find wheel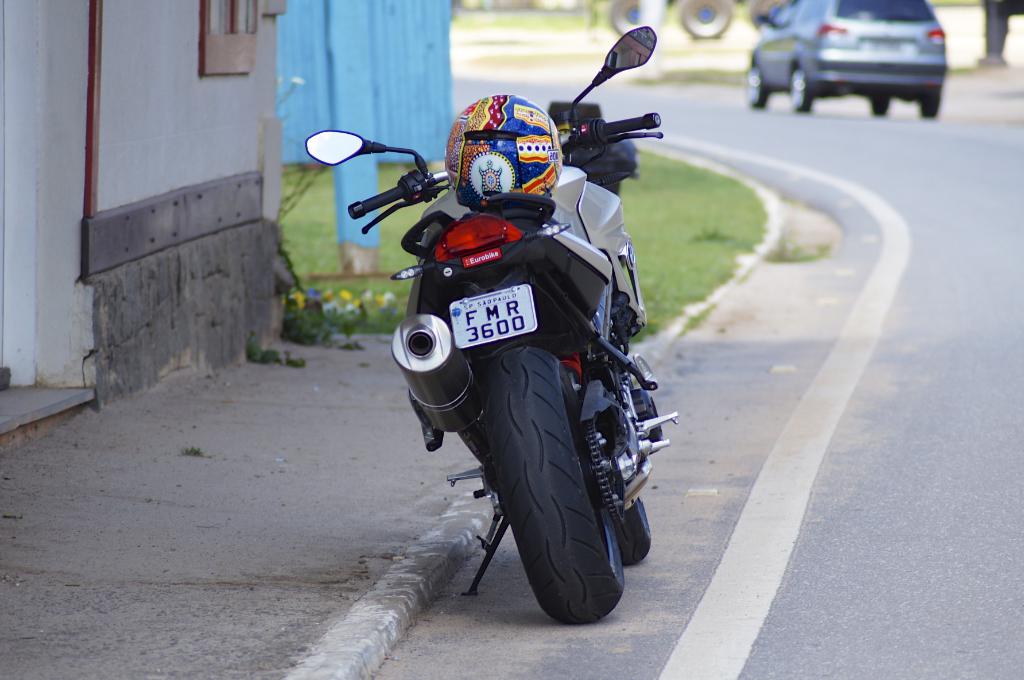
x1=676 y1=0 x2=732 y2=43
